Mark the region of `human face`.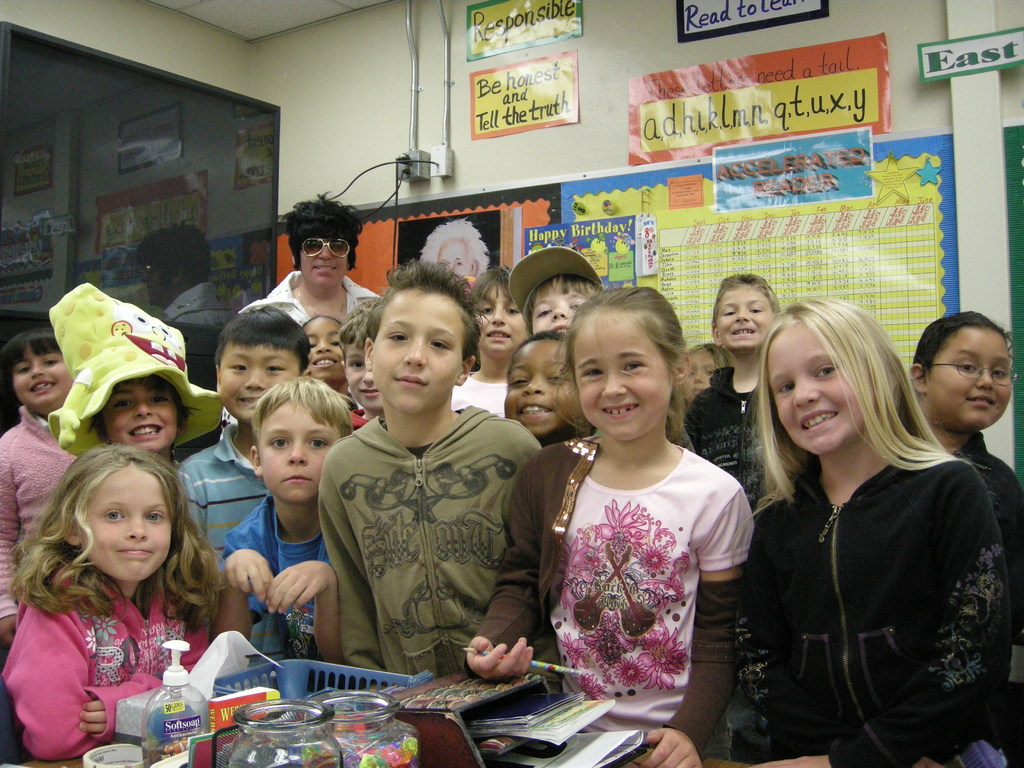
Region: rect(300, 236, 351, 291).
